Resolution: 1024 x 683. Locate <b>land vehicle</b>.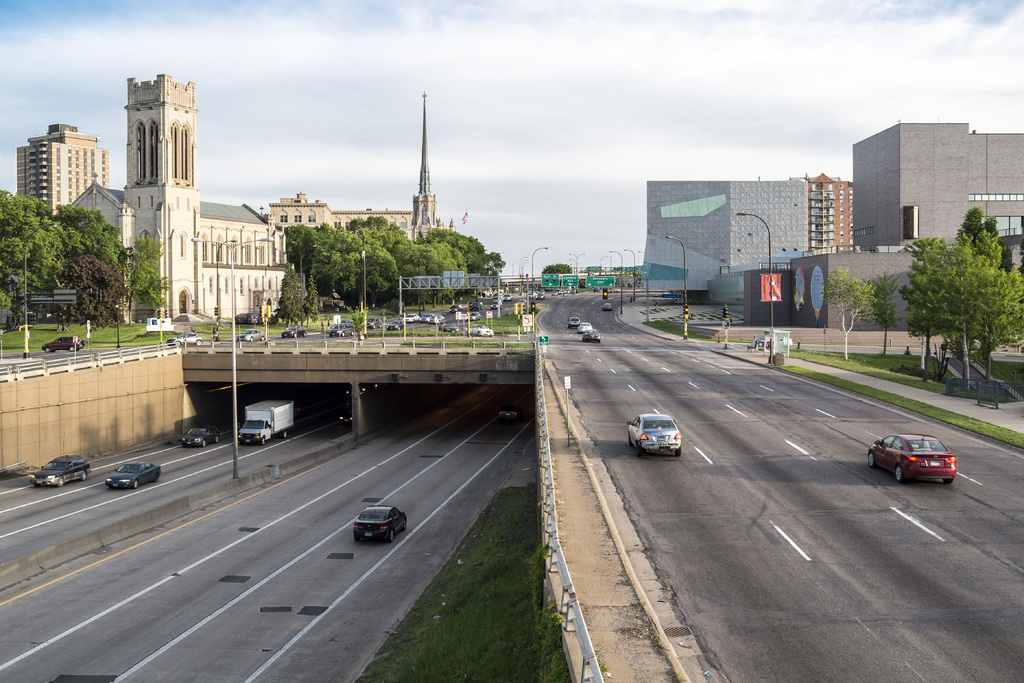
184,427,218,445.
